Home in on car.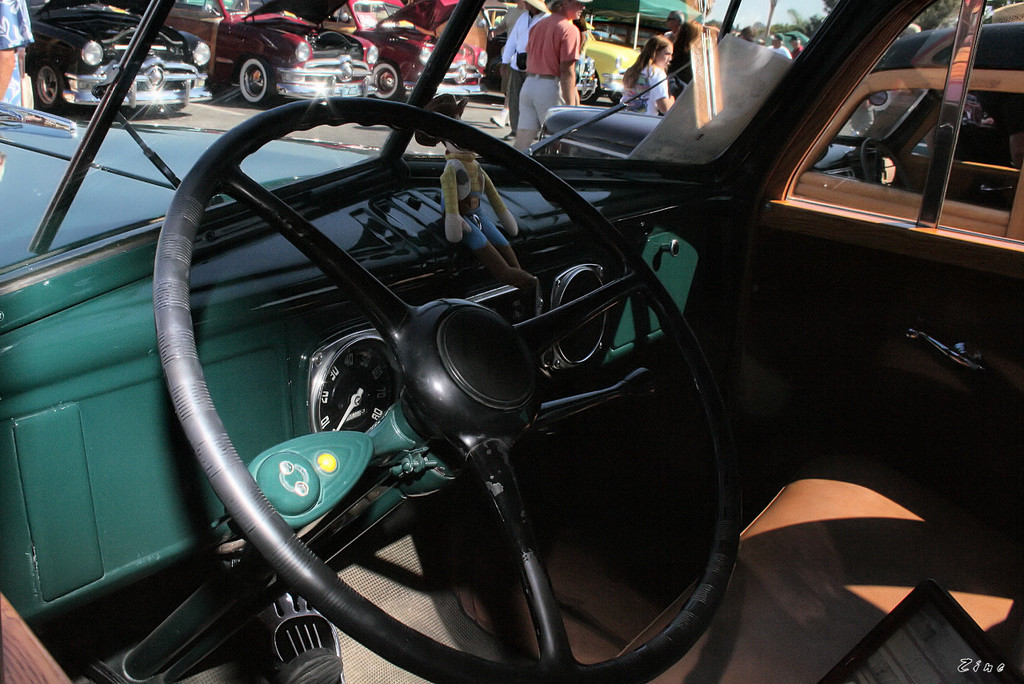
Homed in at 561:0:643:105.
